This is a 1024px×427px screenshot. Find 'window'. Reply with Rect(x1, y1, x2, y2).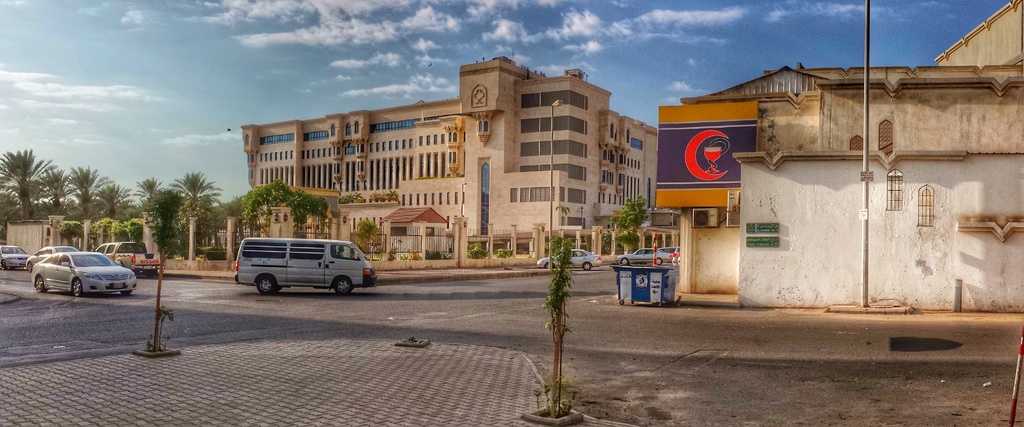
Rect(481, 166, 490, 239).
